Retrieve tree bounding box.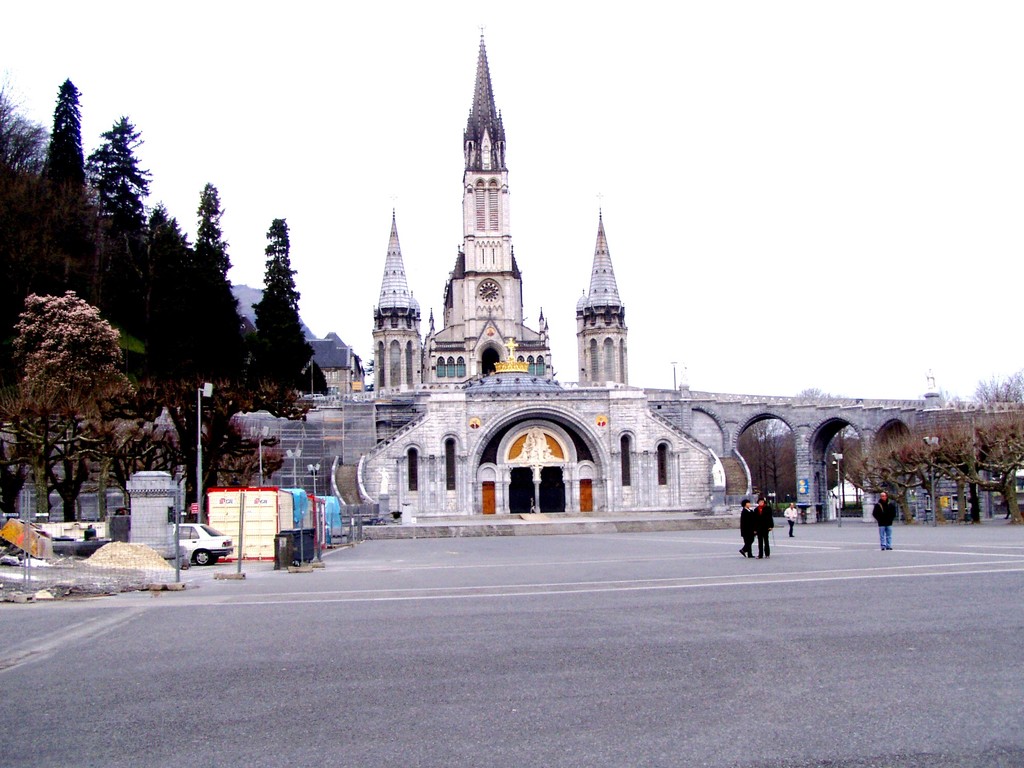
Bounding box: select_region(861, 371, 1023, 535).
